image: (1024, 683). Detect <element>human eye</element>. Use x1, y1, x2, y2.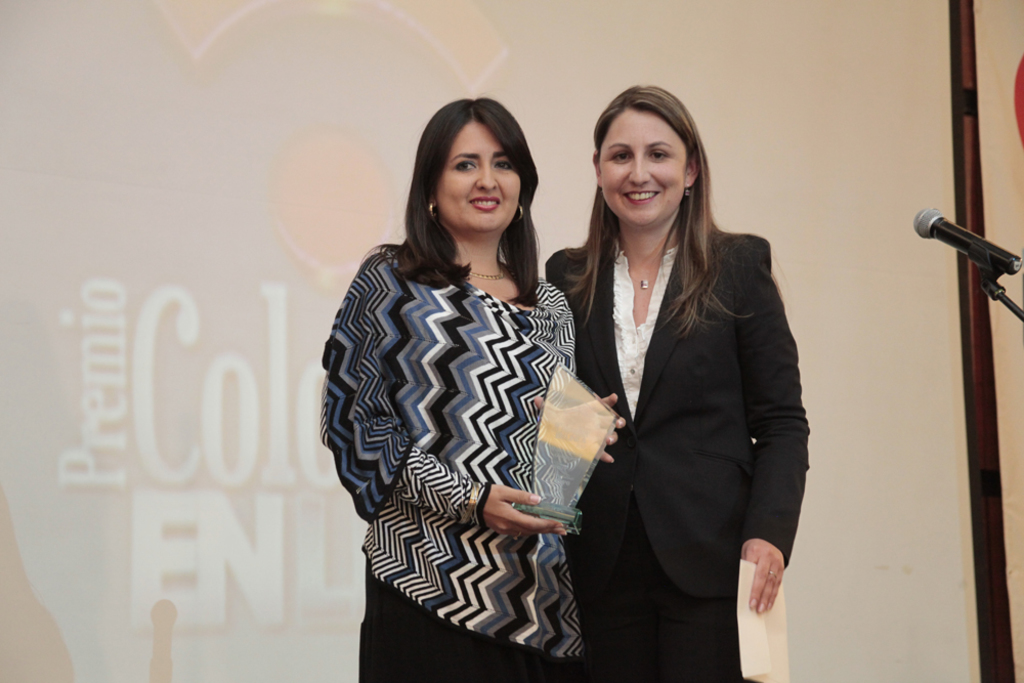
492, 158, 514, 178.
